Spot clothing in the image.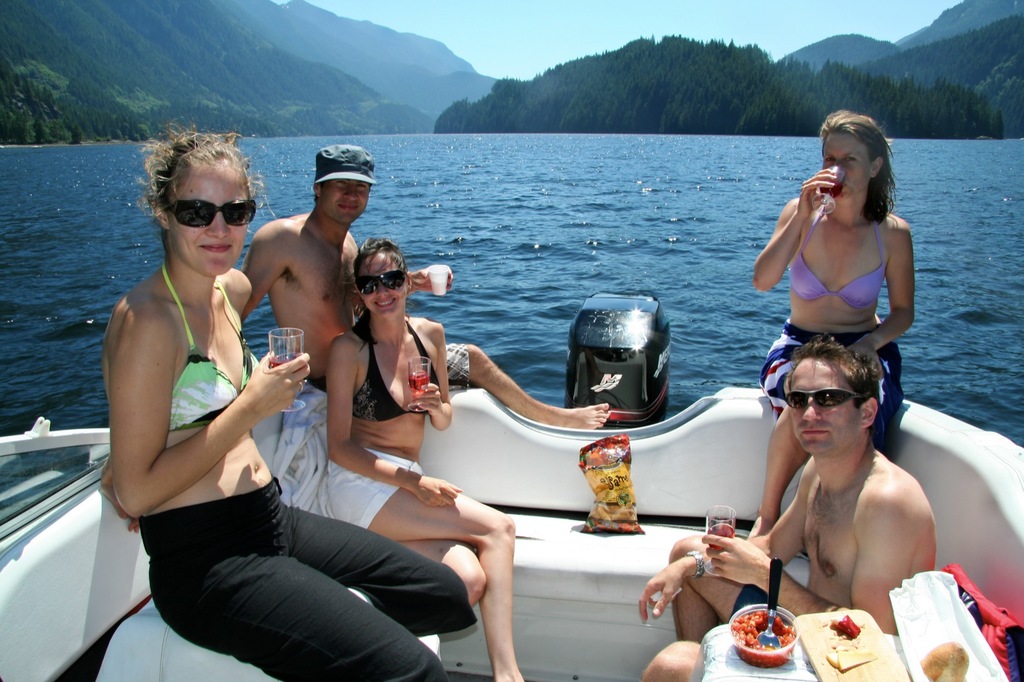
clothing found at [326,443,426,524].
